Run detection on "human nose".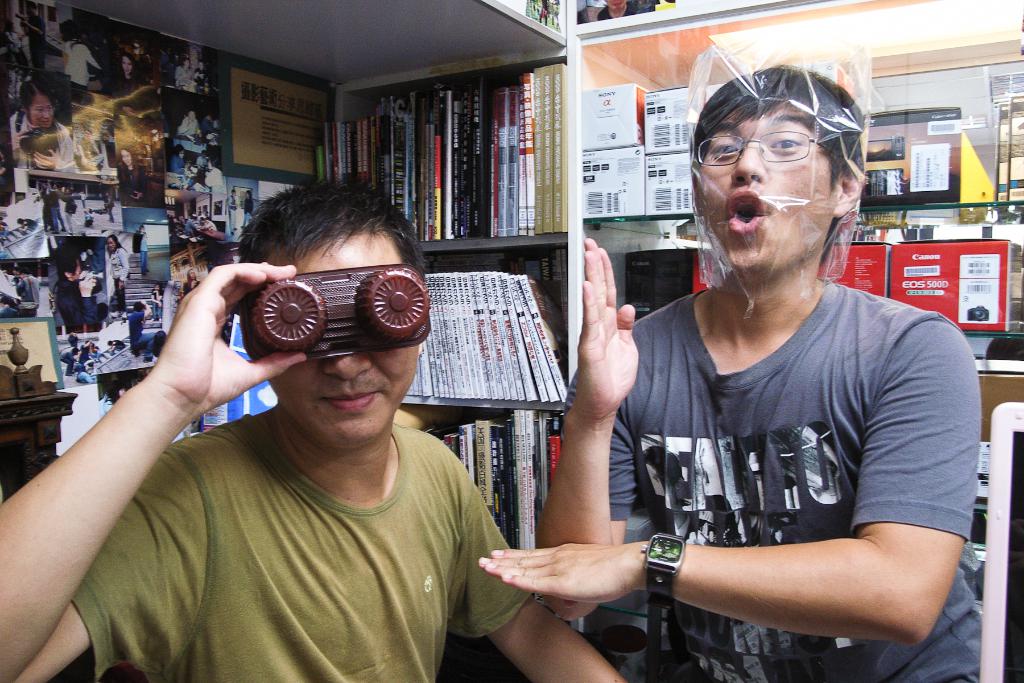
Result: bbox=[730, 138, 771, 182].
